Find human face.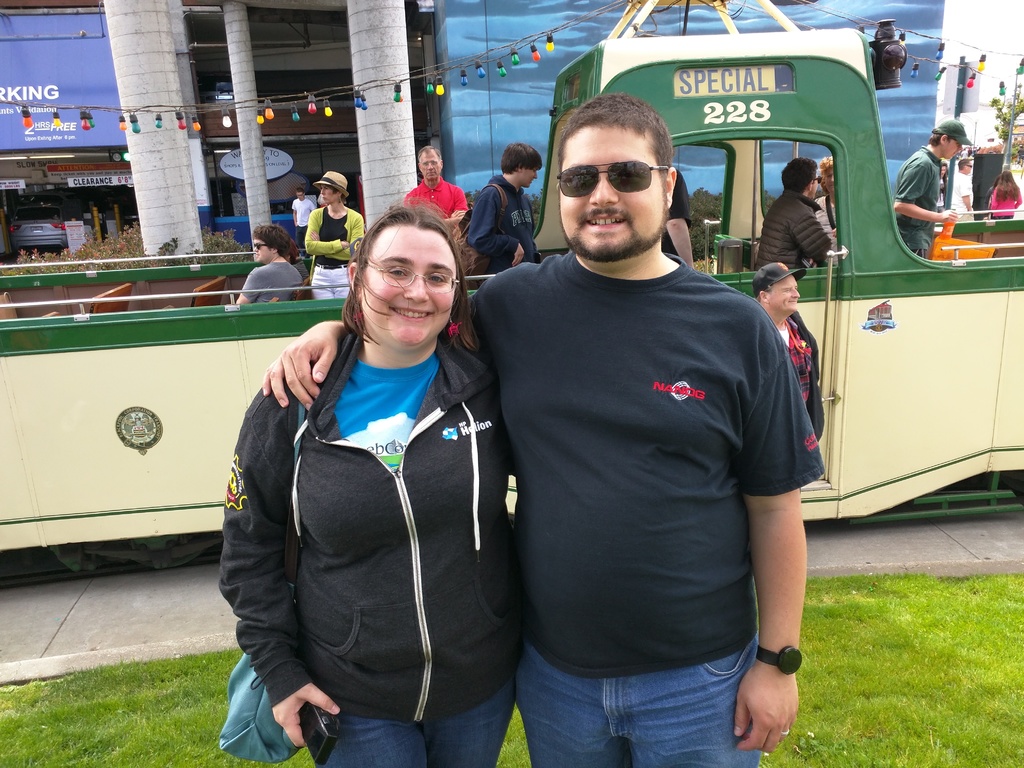
Rect(321, 187, 333, 205).
